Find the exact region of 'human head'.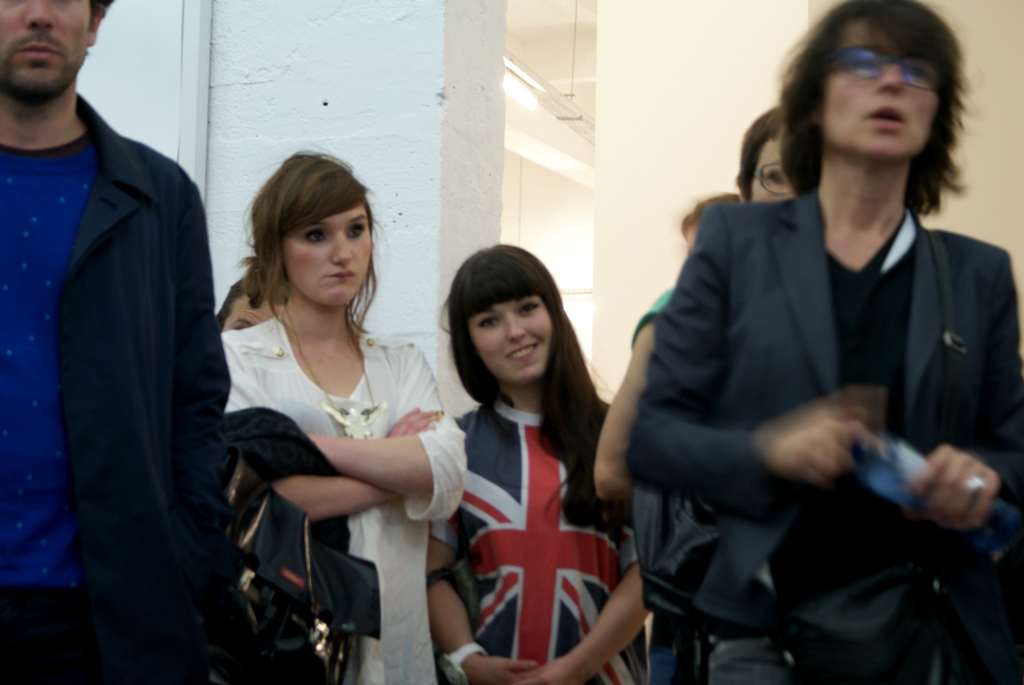
Exact region: Rect(805, 0, 941, 170).
